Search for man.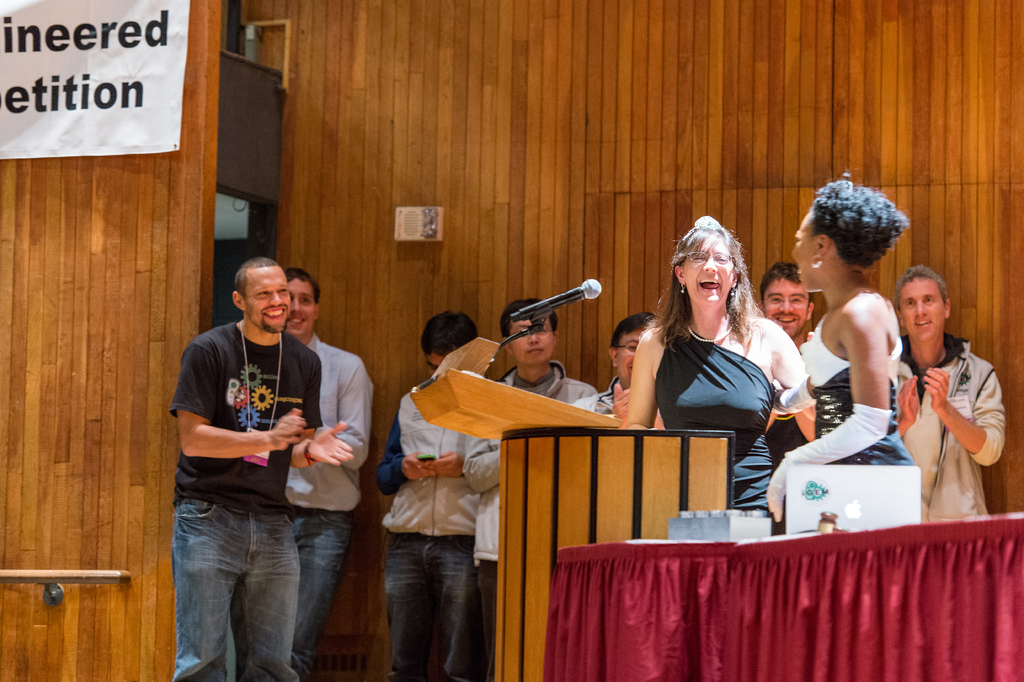
Found at x1=460 y1=293 x2=598 y2=681.
